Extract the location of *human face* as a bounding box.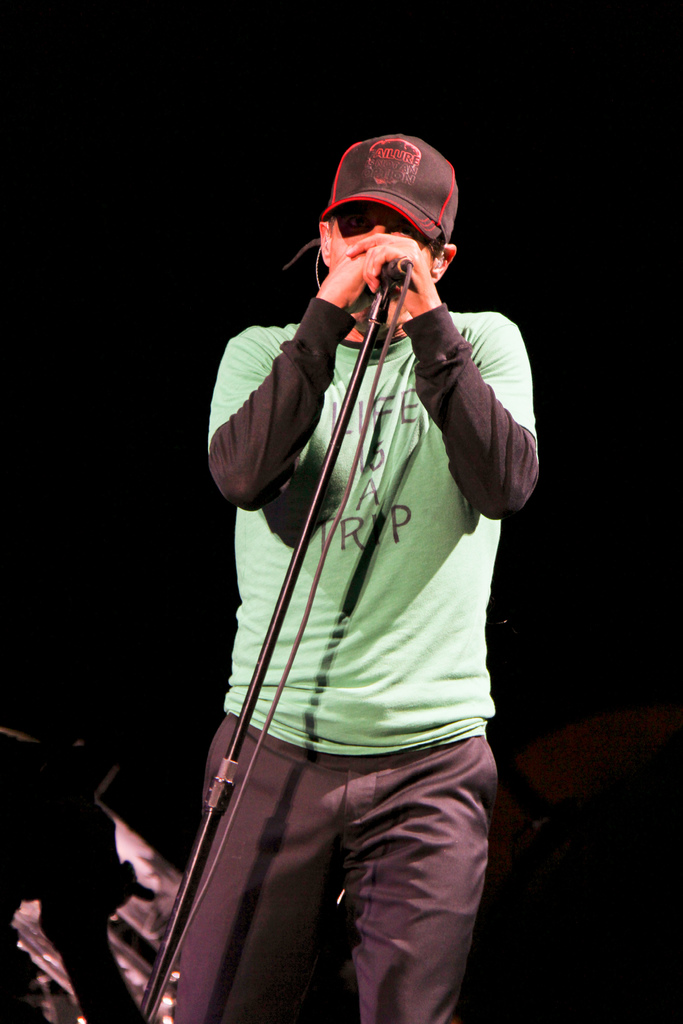
{"left": 325, "top": 202, "right": 437, "bottom": 323}.
